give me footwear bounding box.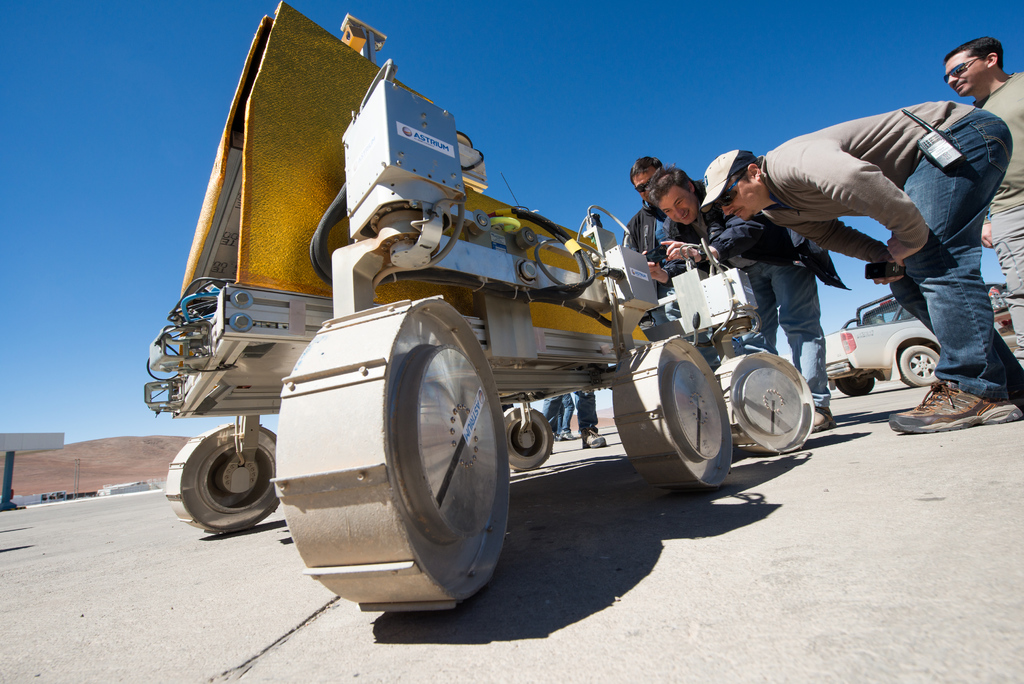
<box>922,367,1003,432</box>.
